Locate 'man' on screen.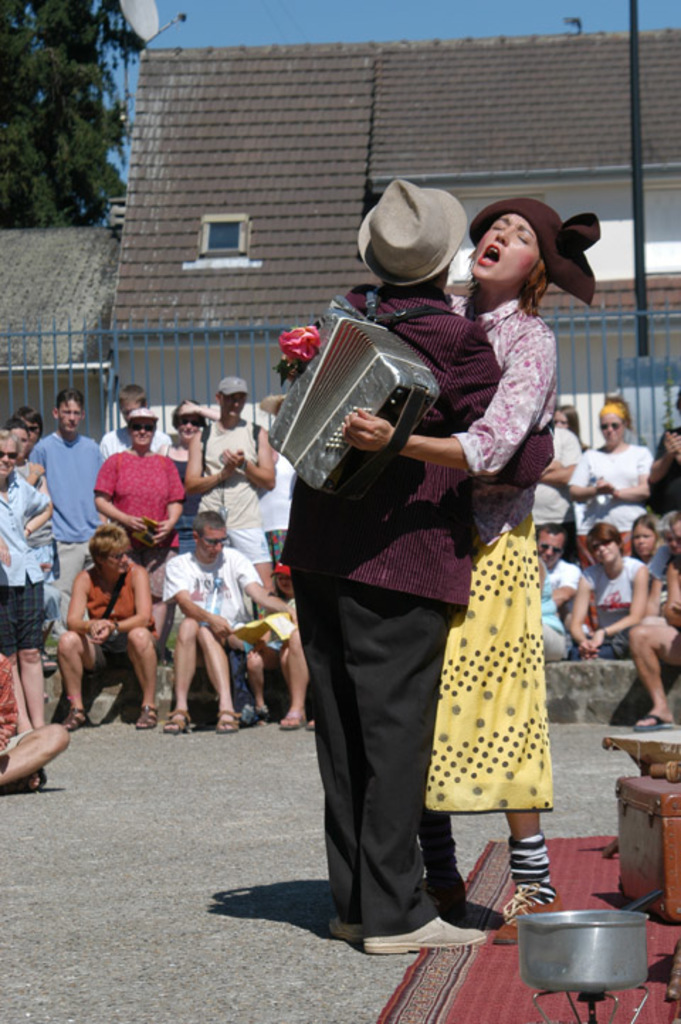
On screen at l=519, t=526, r=589, b=660.
